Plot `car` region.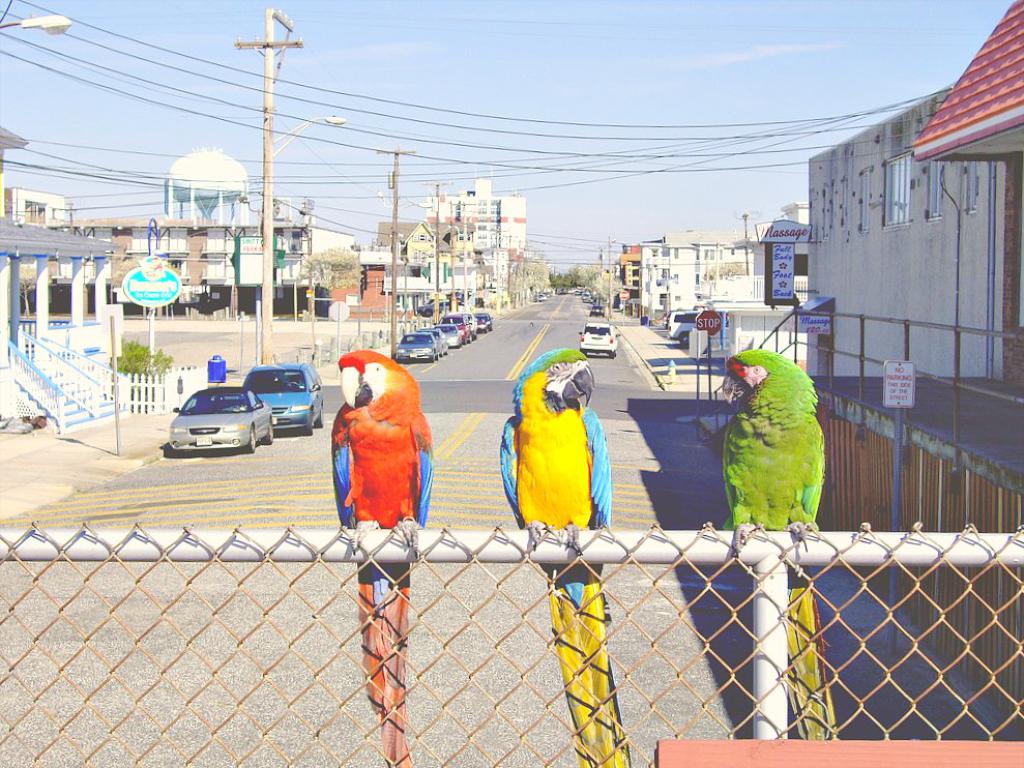
Plotted at [left=237, top=362, right=322, bottom=436].
